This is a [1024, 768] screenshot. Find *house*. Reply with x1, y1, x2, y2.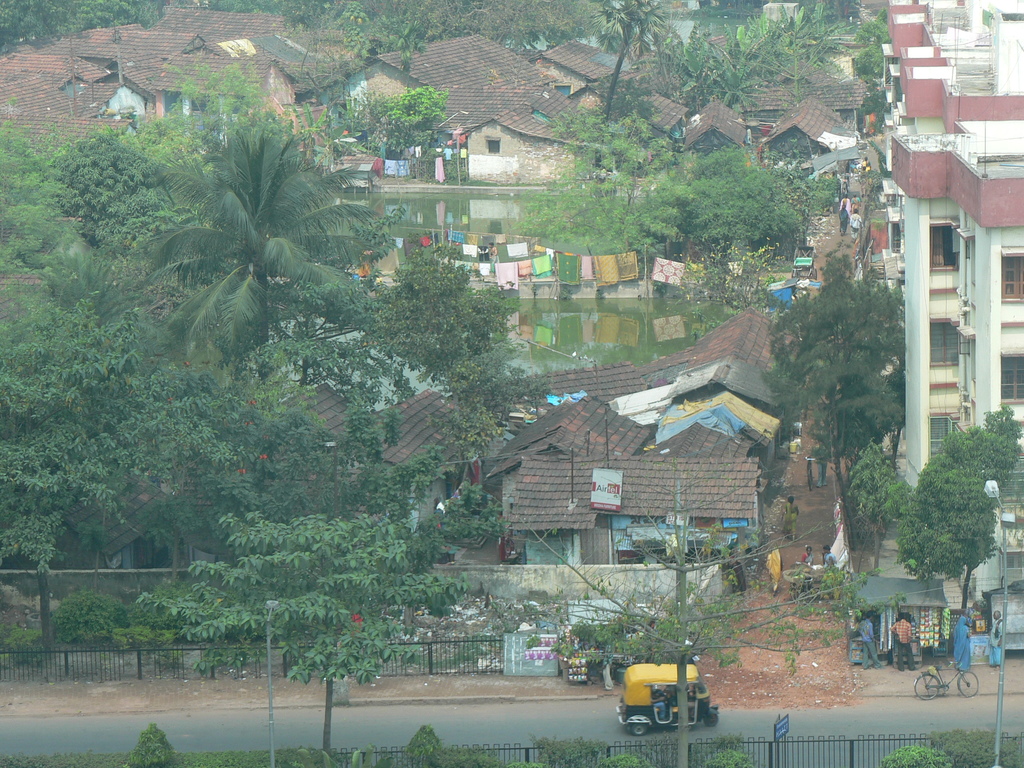
362, 30, 554, 98.
